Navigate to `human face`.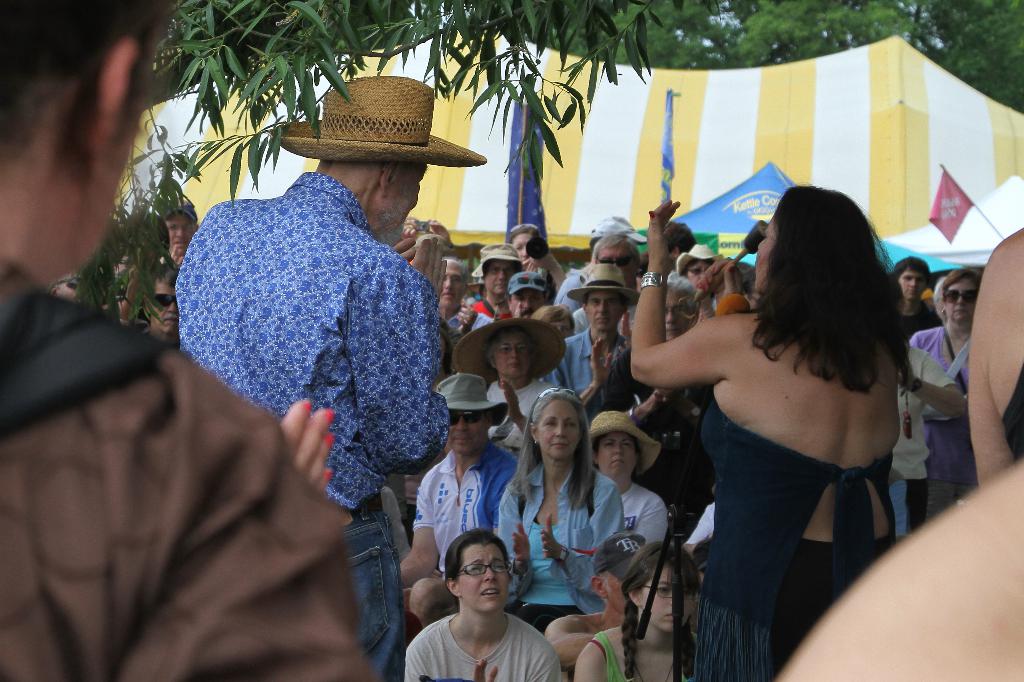
Navigation target: bbox=[438, 262, 463, 305].
